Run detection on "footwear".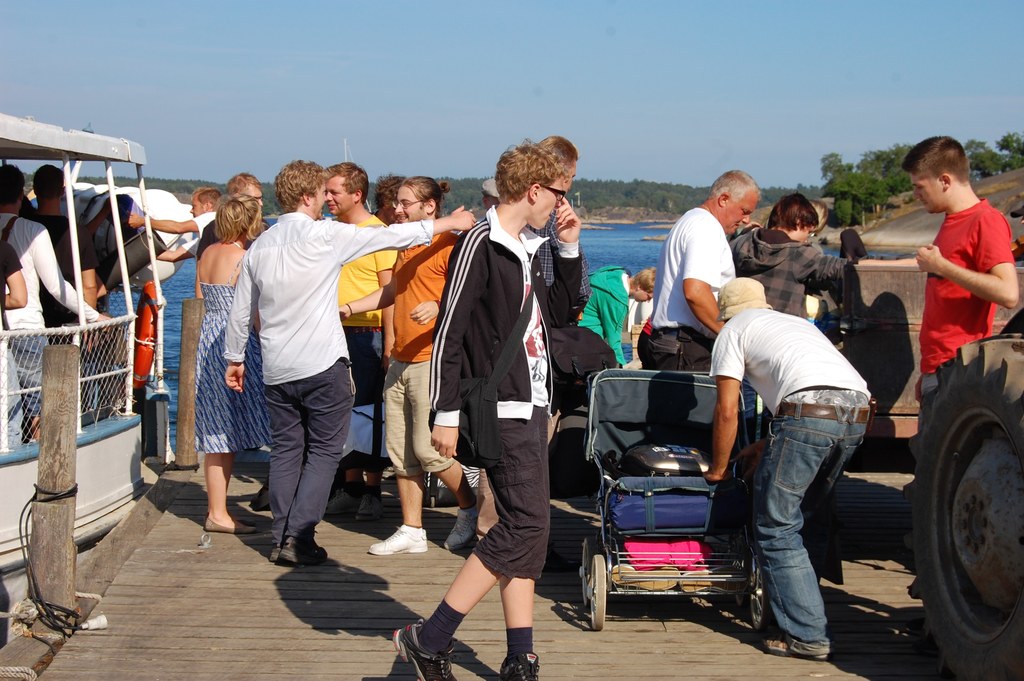
Result: [353, 495, 384, 527].
